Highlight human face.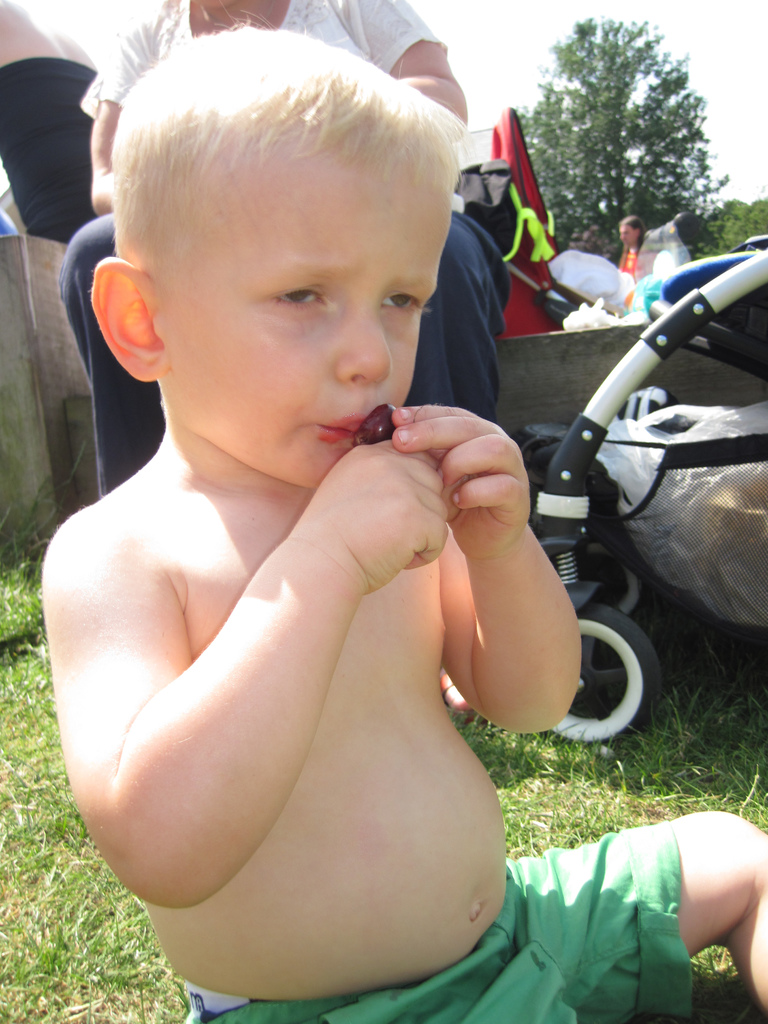
Highlighted region: detection(150, 144, 458, 487).
